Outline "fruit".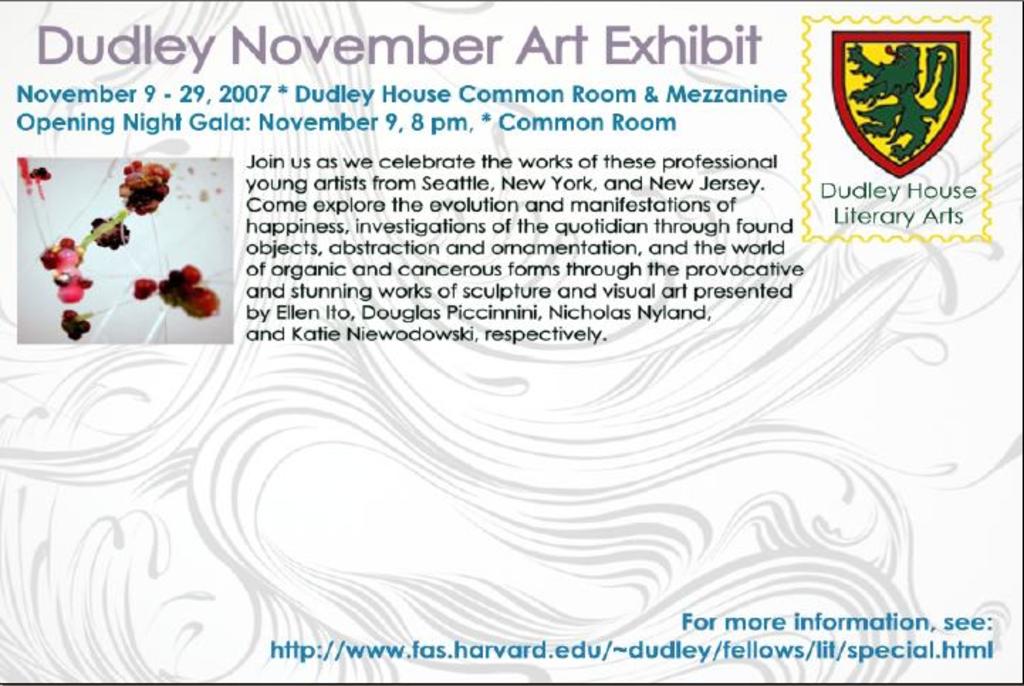
Outline: {"left": 36, "top": 234, "right": 97, "bottom": 300}.
